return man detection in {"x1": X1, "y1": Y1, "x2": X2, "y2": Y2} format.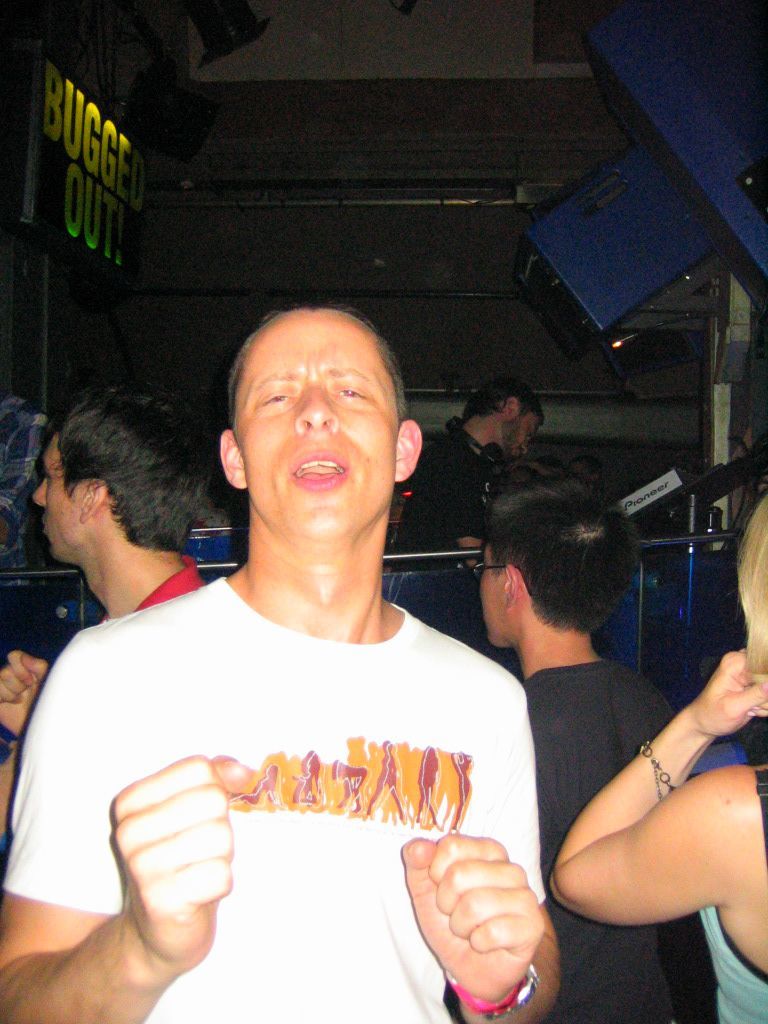
{"x1": 391, "y1": 385, "x2": 546, "y2": 562}.
